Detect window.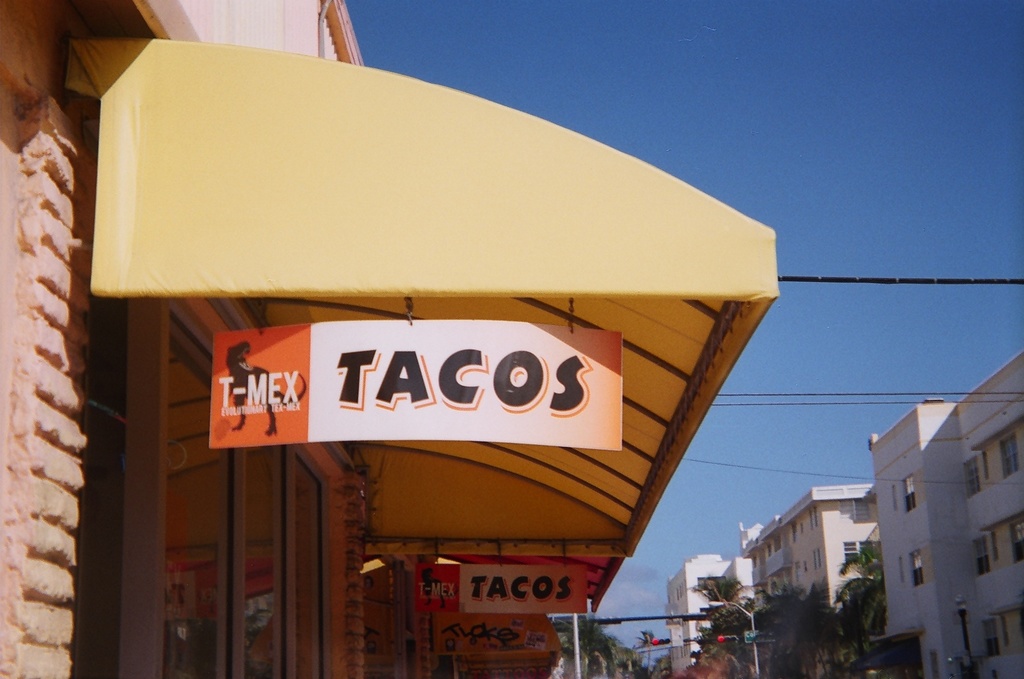
Detected at (997, 431, 1018, 478).
